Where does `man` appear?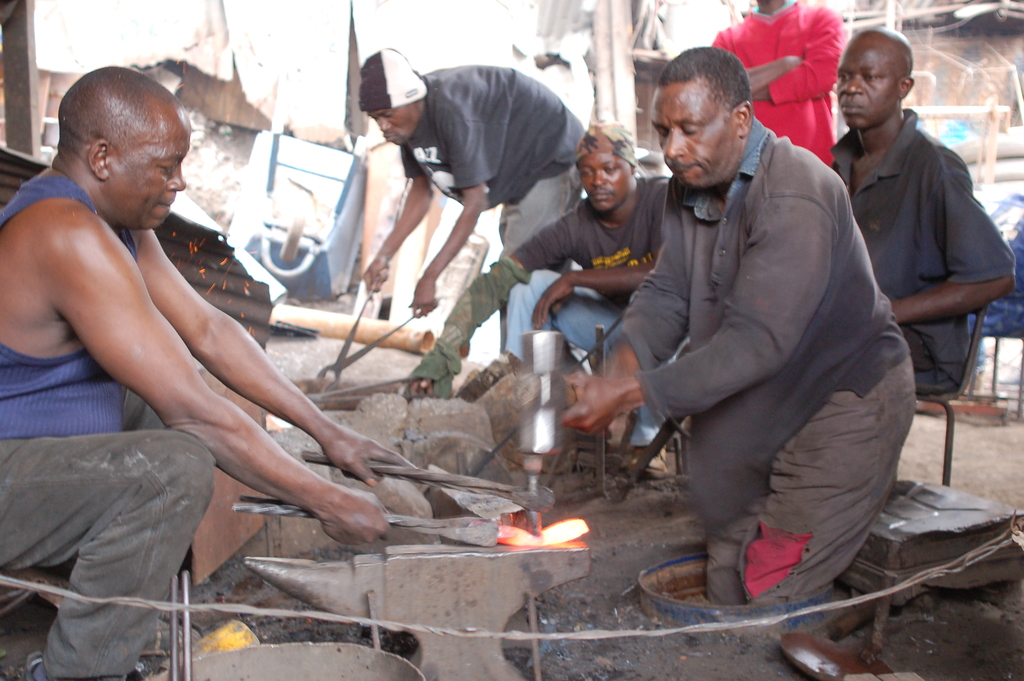
Appears at (0,63,420,680).
